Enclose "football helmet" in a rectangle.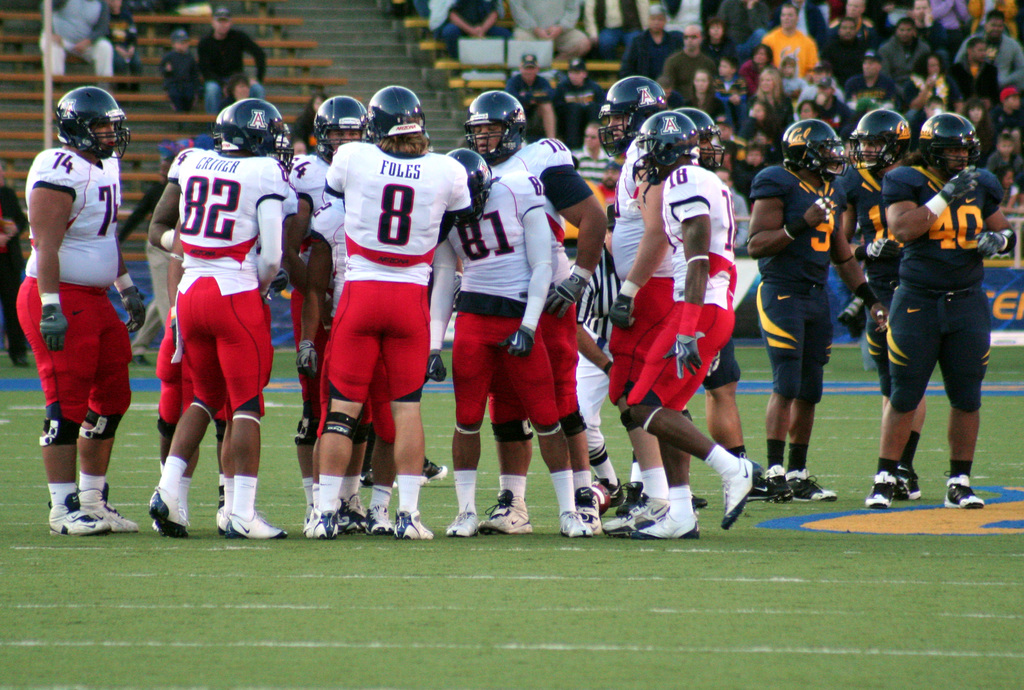
pyautogui.locateOnScreen(209, 105, 234, 148).
